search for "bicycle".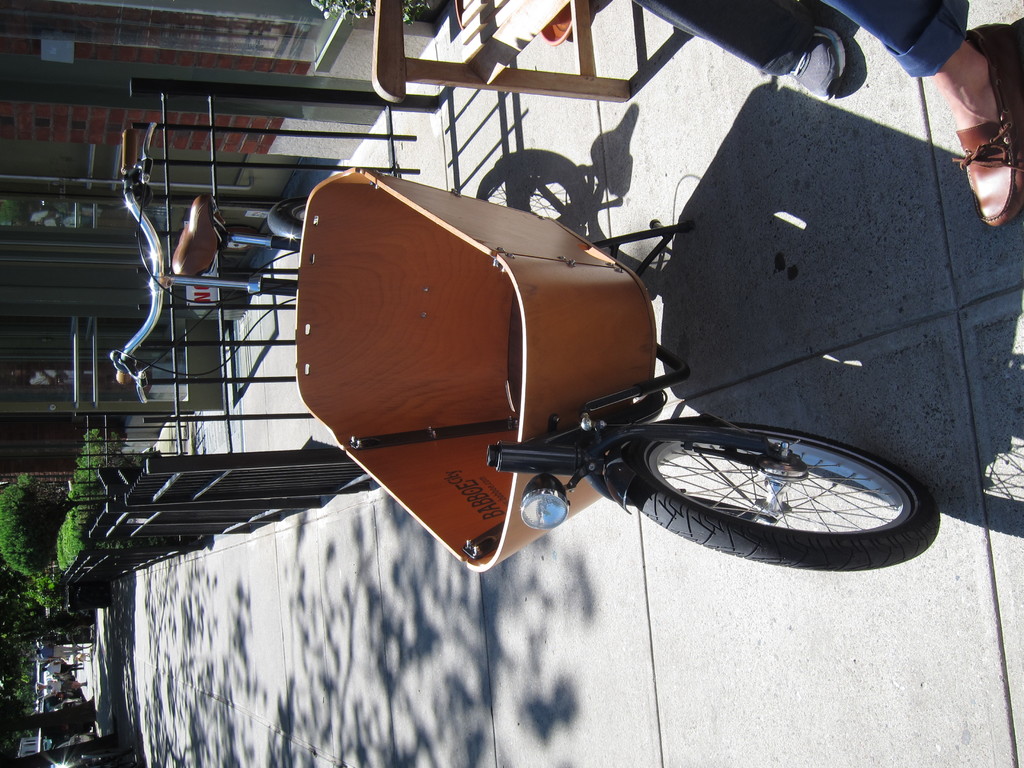
Found at bbox(106, 134, 941, 572).
